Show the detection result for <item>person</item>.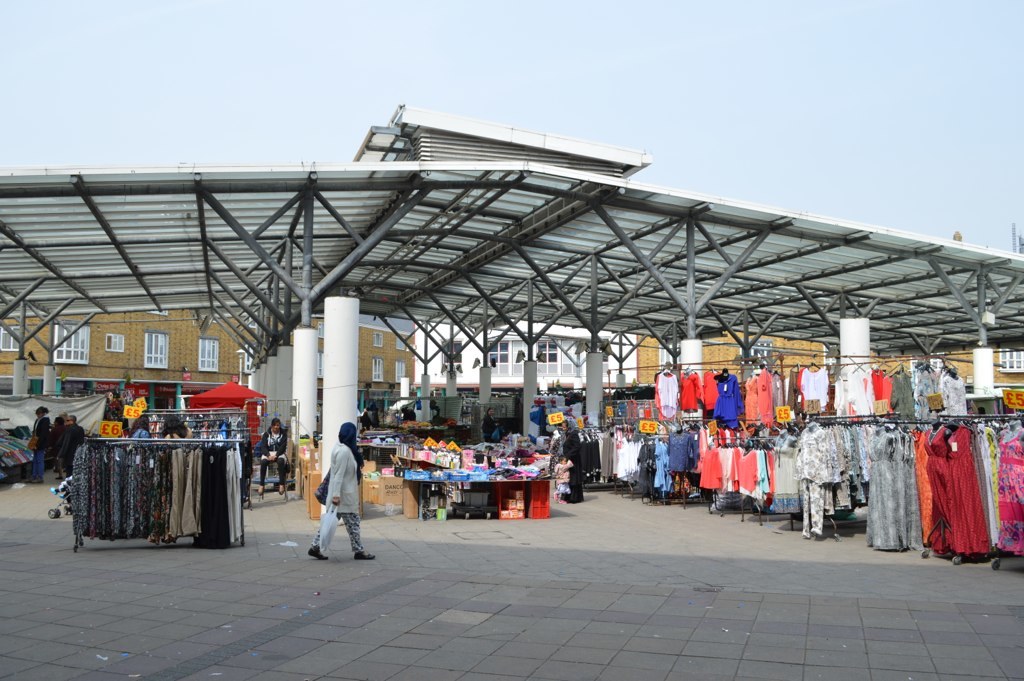
bbox=(26, 402, 53, 470).
